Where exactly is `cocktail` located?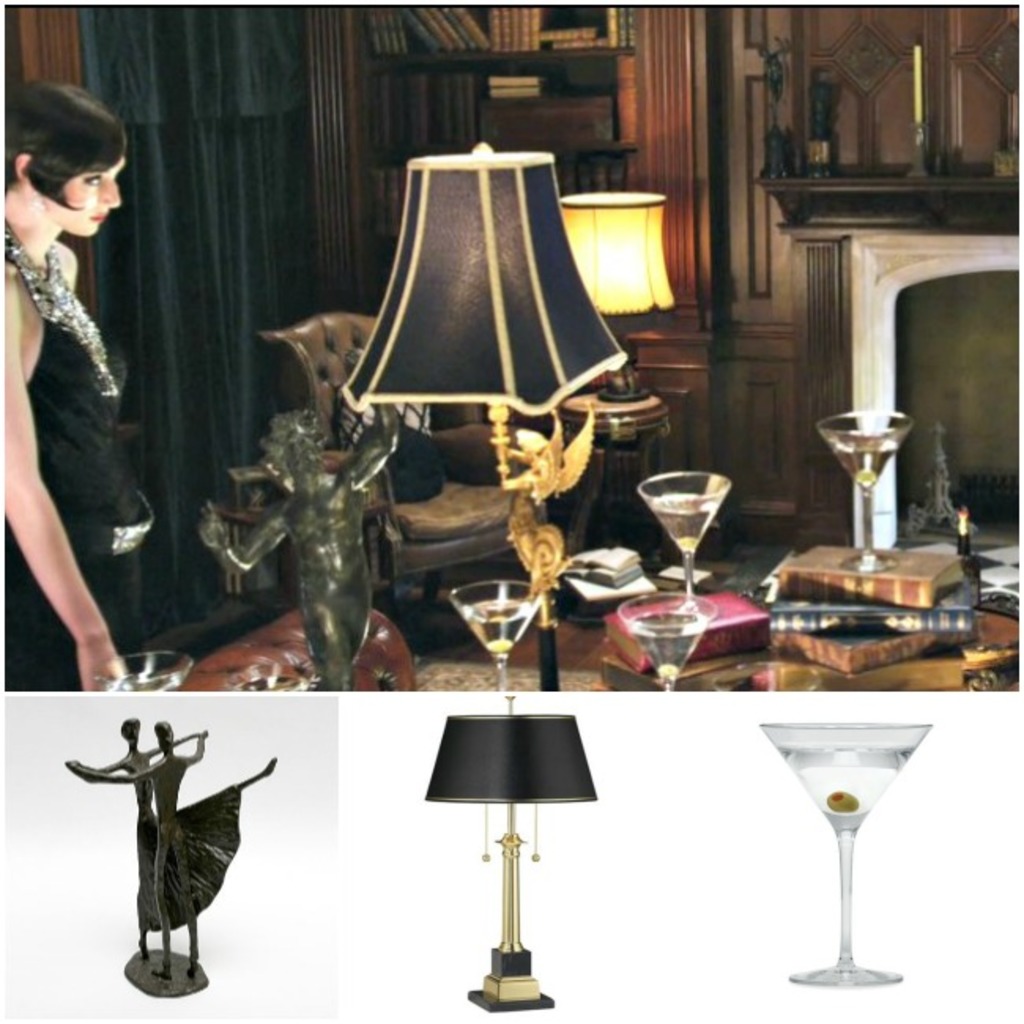
Its bounding box is [left=751, top=698, right=945, bottom=989].
